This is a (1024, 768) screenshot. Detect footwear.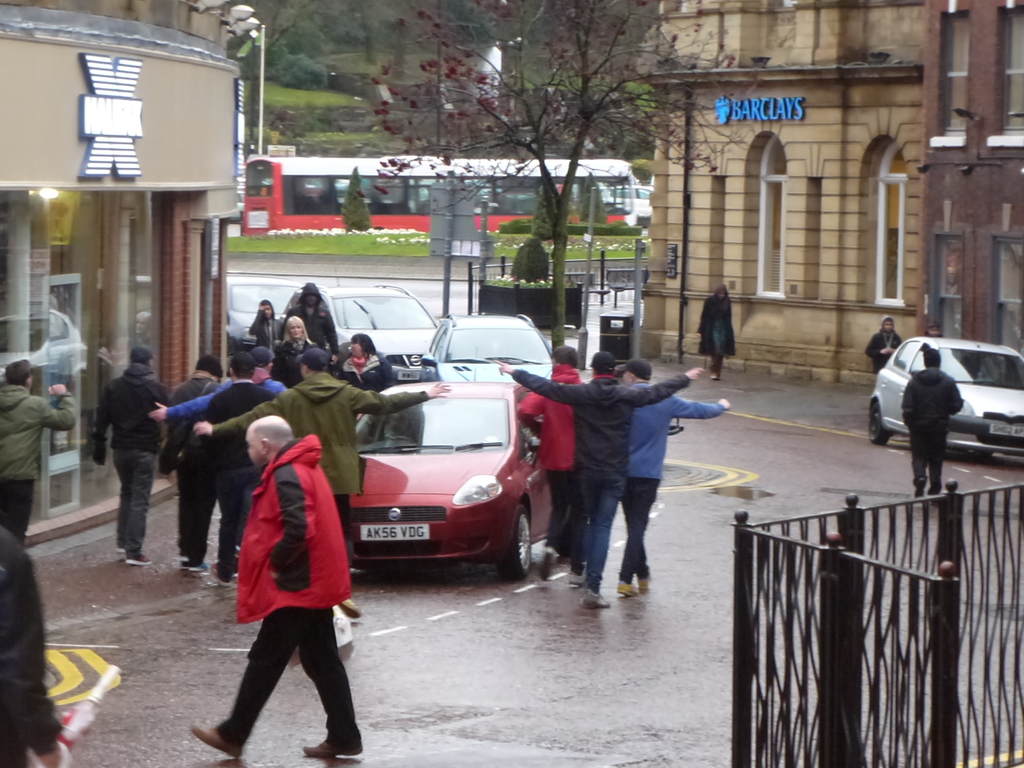
[305, 737, 363, 757].
